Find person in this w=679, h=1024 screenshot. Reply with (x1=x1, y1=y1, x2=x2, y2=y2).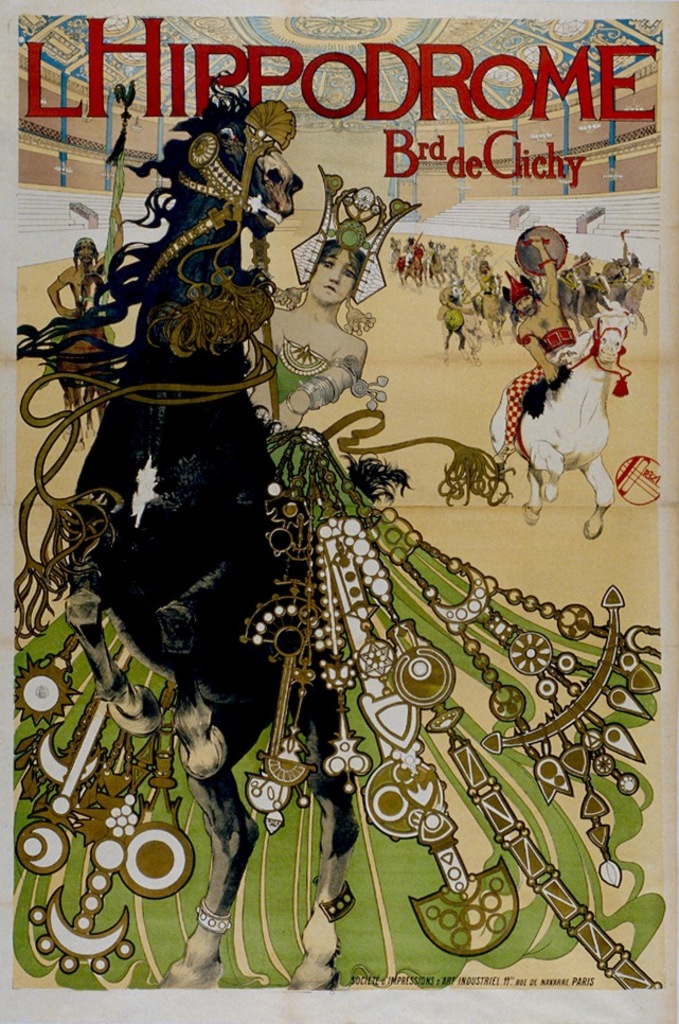
(x1=503, y1=233, x2=582, y2=368).
